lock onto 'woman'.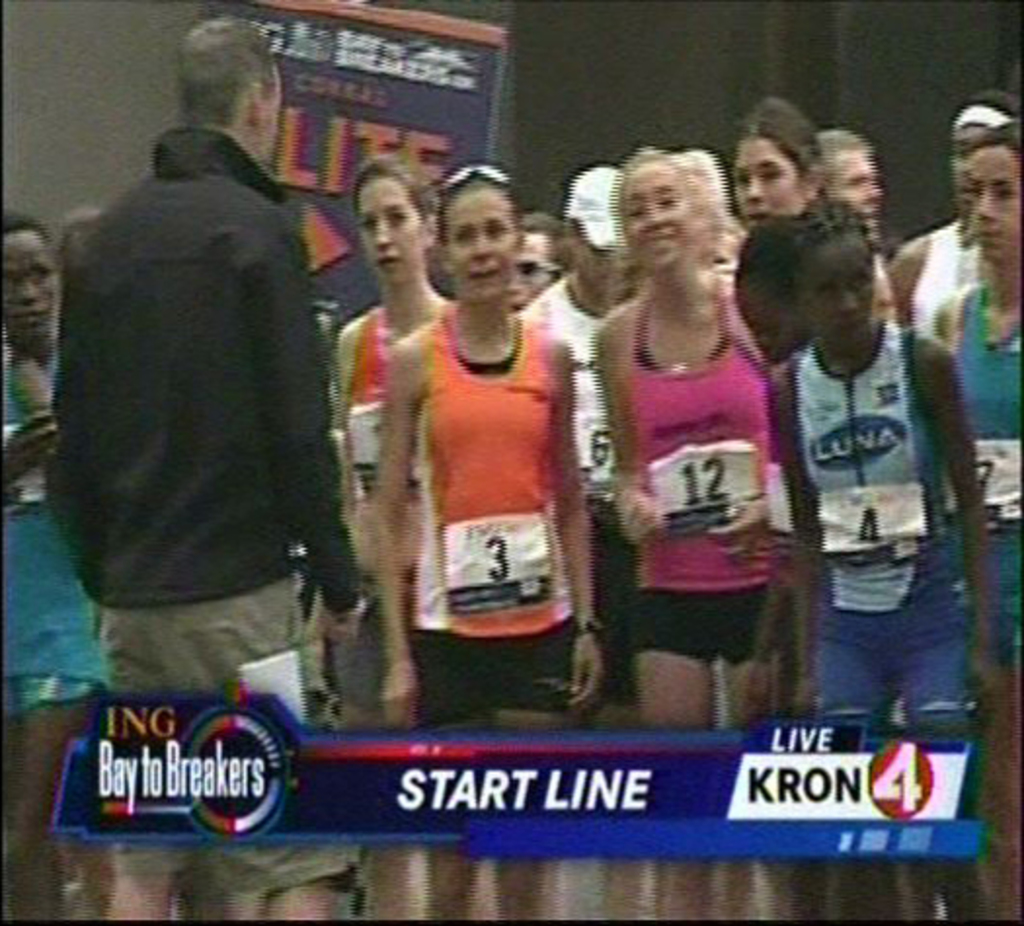
Locked: box=[928, 113, 1022, 924].
